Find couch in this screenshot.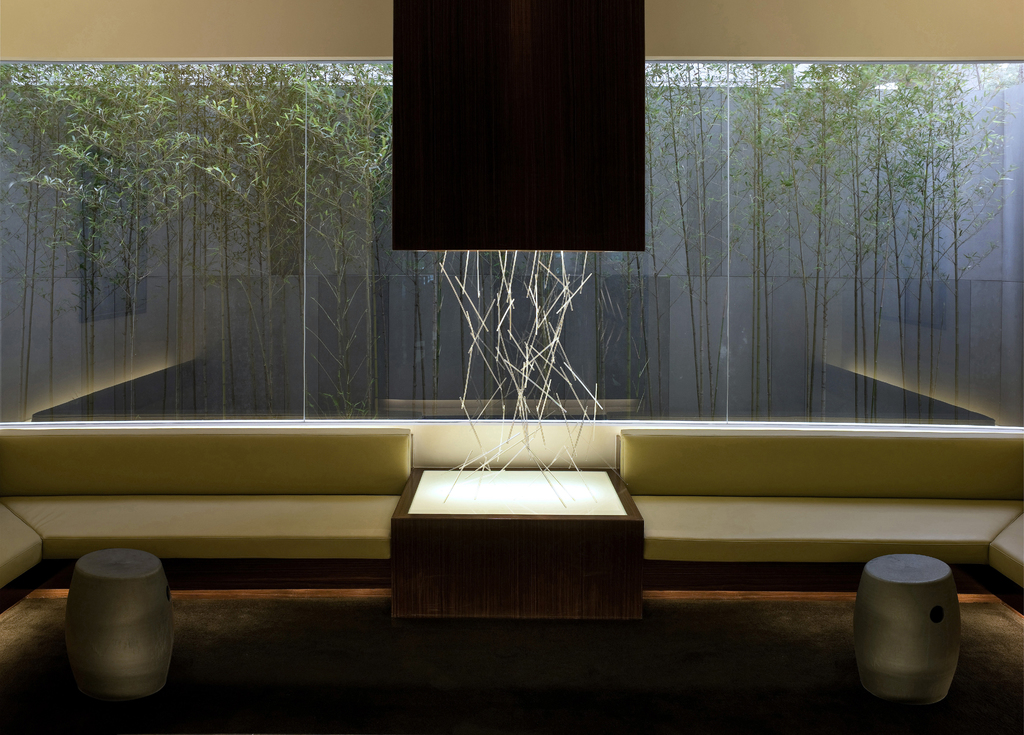
The bounding box for couch is {"x1": 616, "y1": 428, "x2": 1023, "y2": 597}.
